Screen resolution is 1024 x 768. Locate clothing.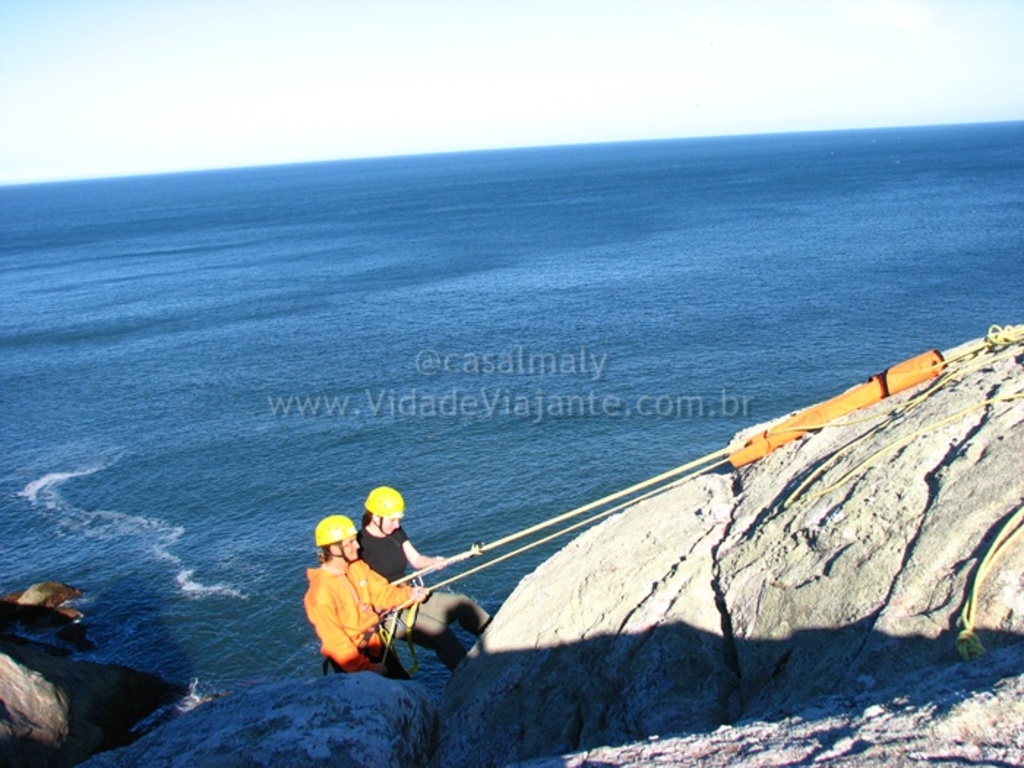
box=[298, 540, 411, 677].
